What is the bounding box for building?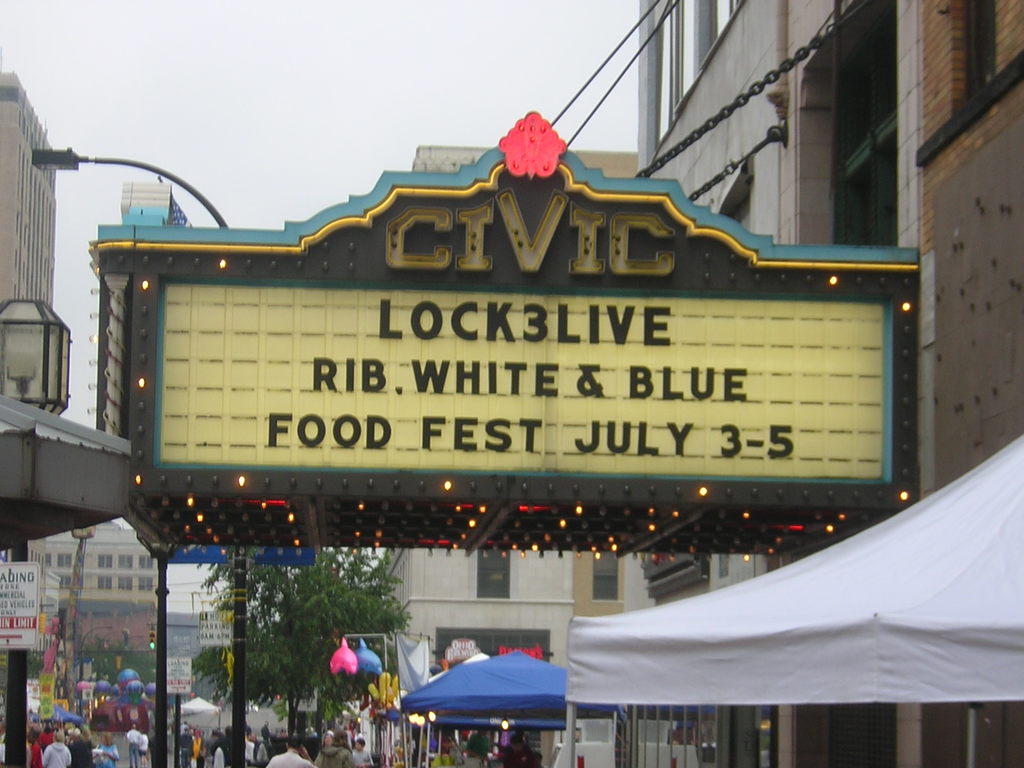
select_region(1, 516, 154, 659).
